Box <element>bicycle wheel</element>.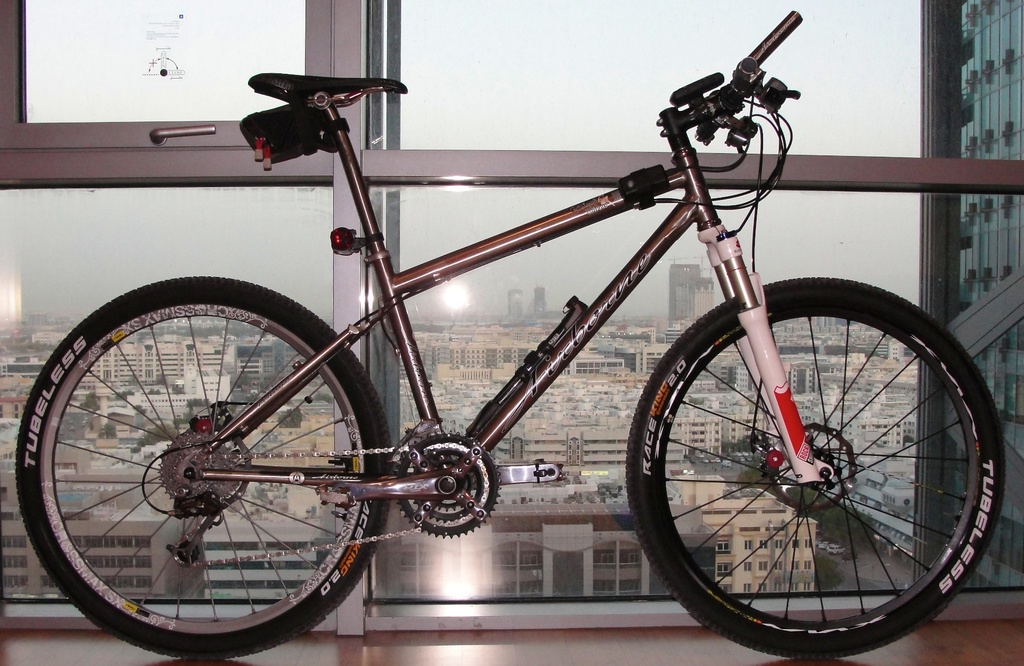
region(22, 305, 413, 665).
